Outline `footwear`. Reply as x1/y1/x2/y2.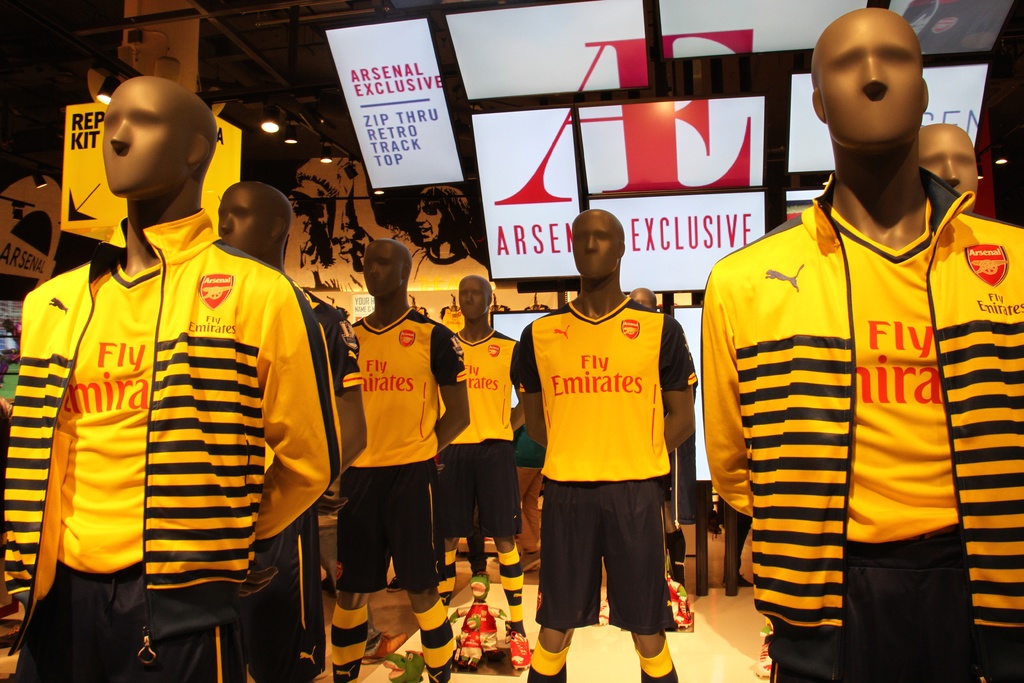
719/575/740/597.
